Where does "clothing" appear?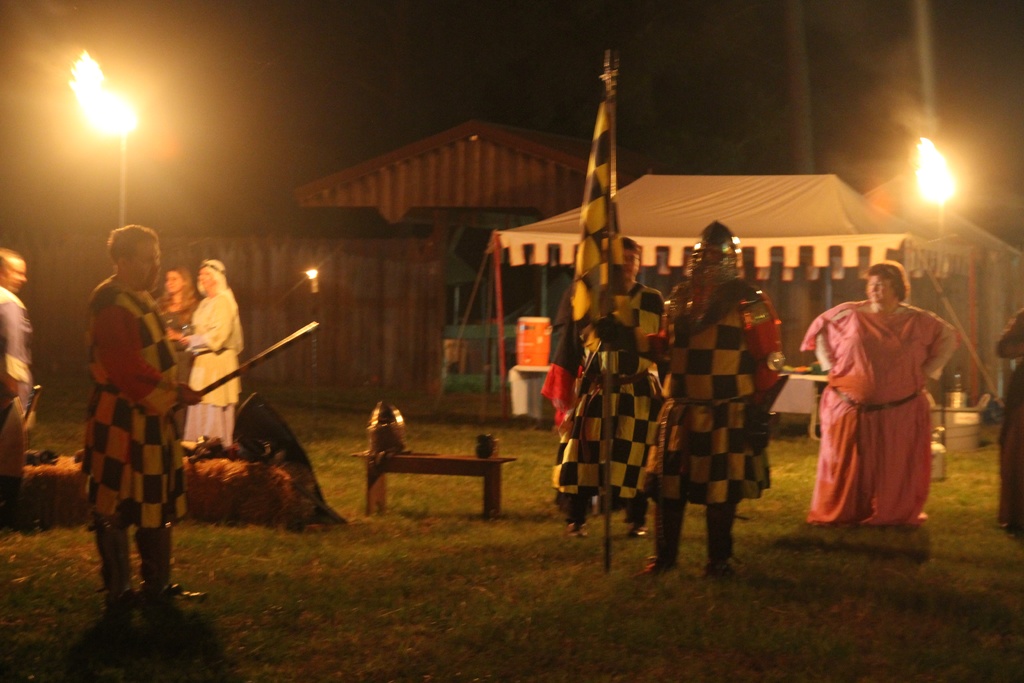
Appears at (817, 294, 948, 523).
